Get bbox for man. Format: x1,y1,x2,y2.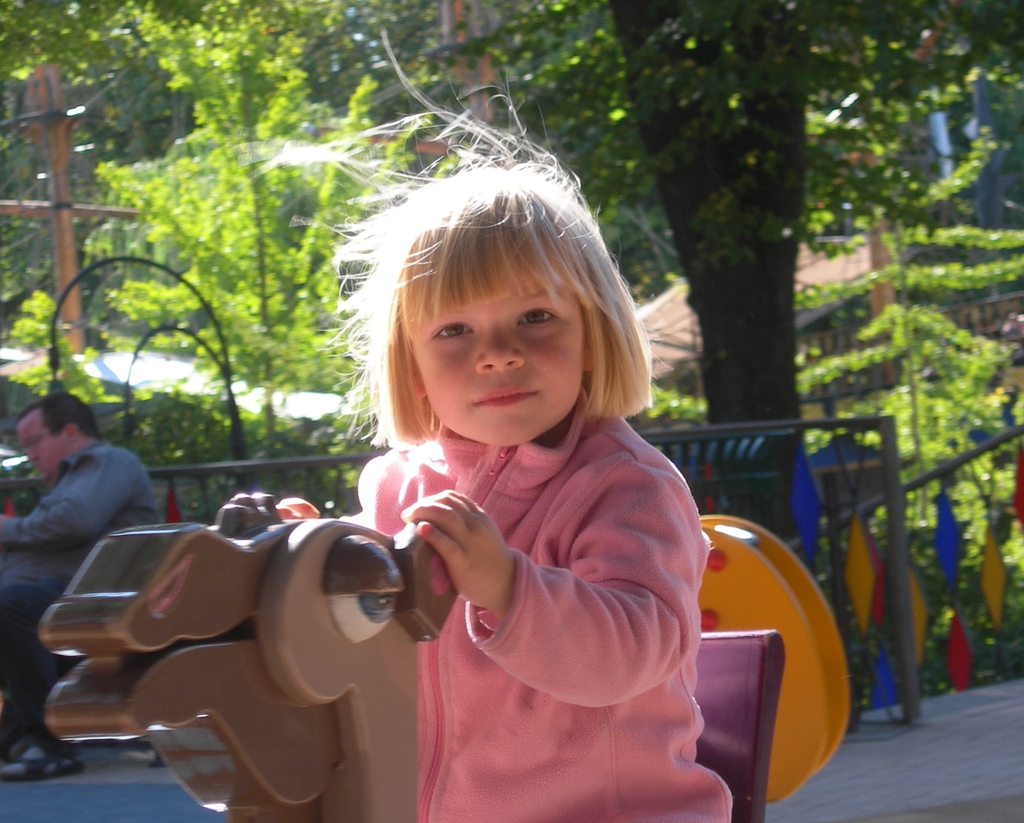
0,391,174,777.
